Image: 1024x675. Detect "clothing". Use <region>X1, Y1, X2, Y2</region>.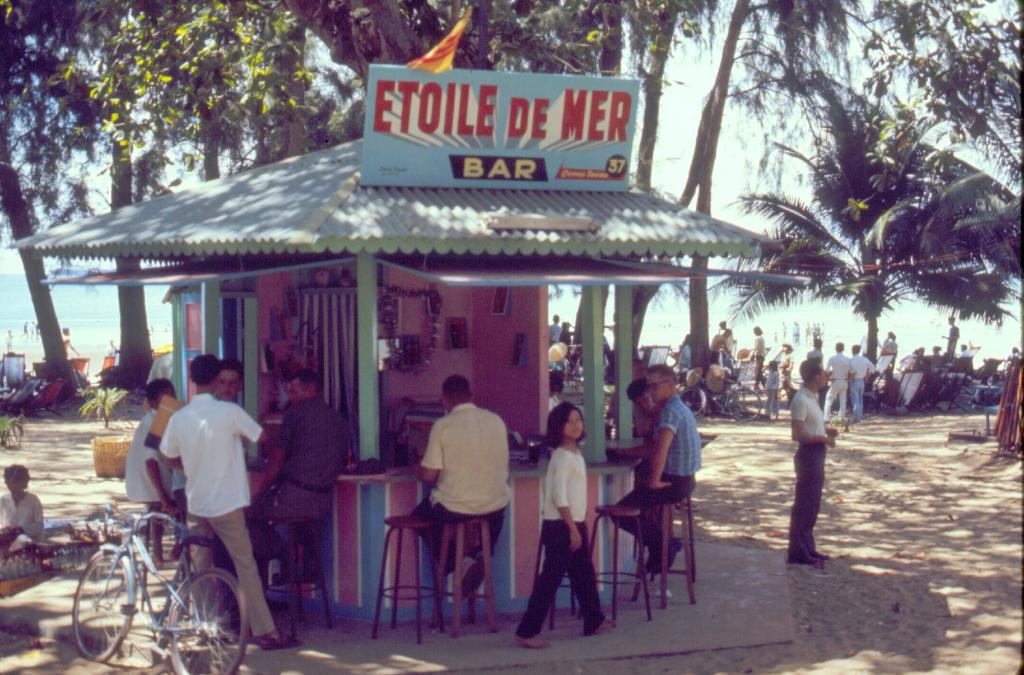
<region>610, 393, 703, 547</region>.
